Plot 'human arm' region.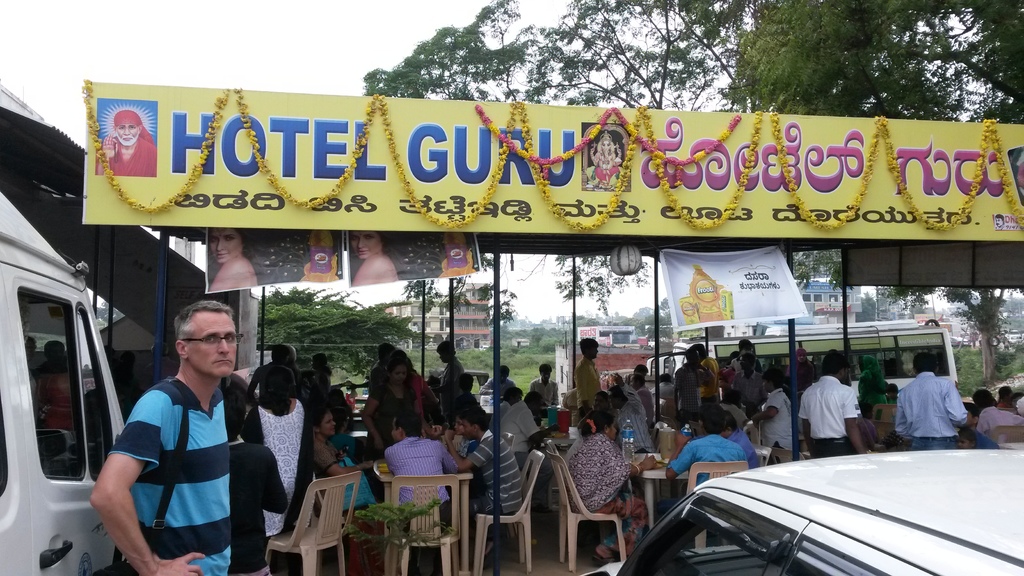
Plotted at (844,387,877,456).
